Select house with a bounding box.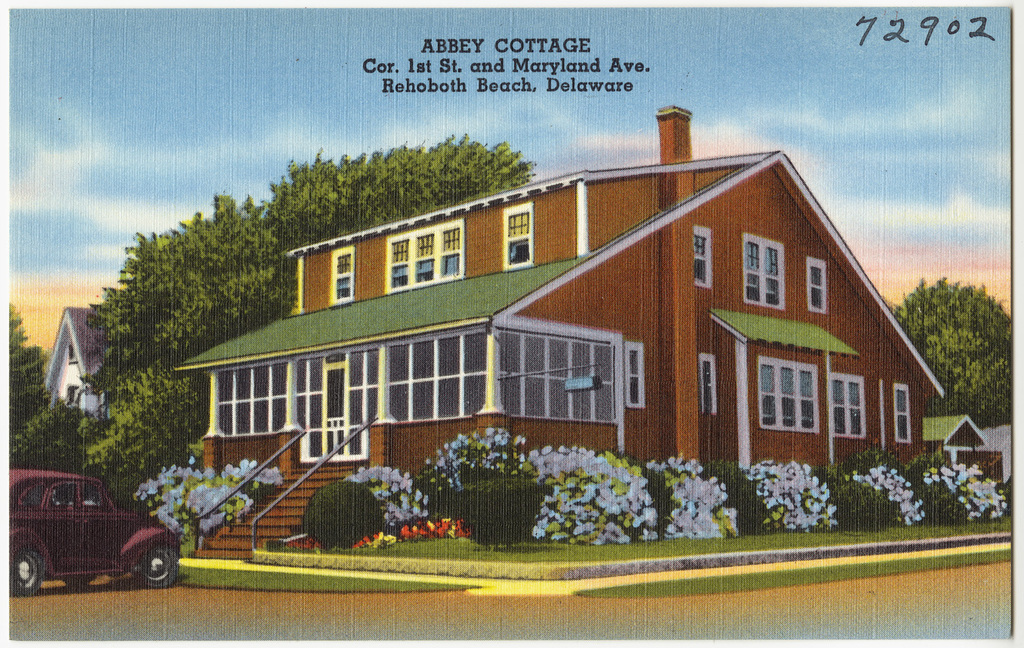
crop(173, 107, 944, 558).
